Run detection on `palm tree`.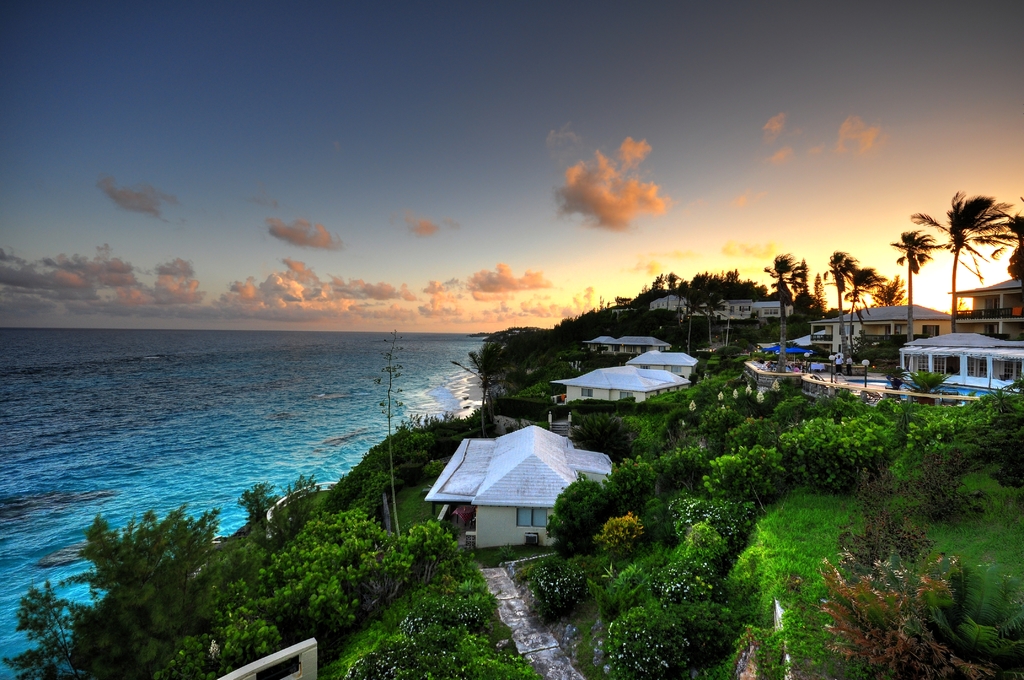
Result: region(831, 256, 858, 330).
